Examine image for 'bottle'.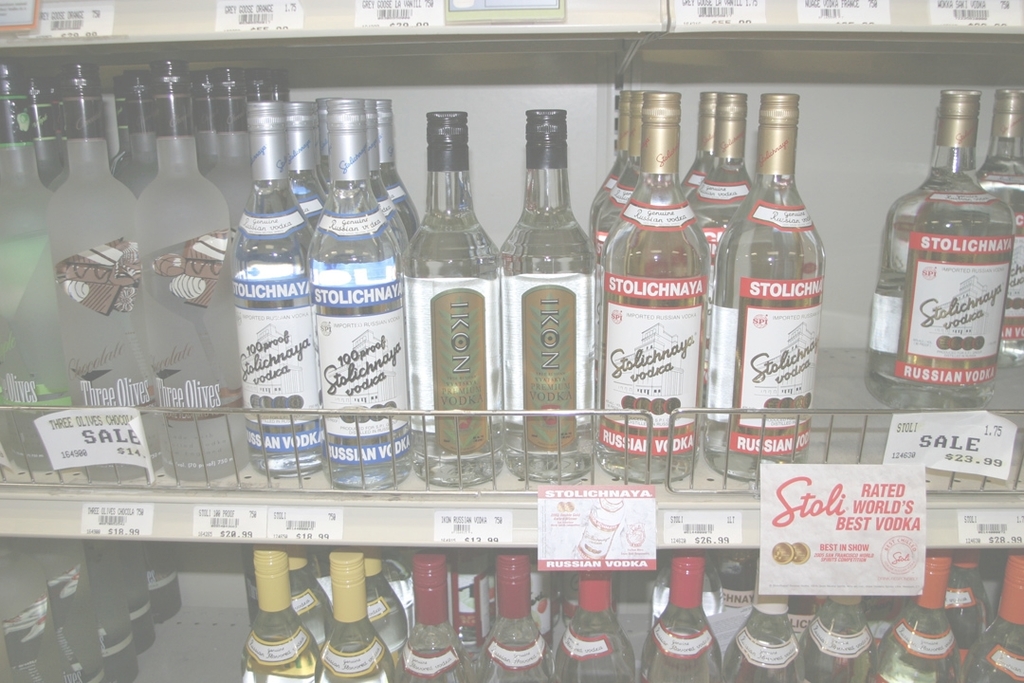
Examination result: [155, 54, 262, 485].
